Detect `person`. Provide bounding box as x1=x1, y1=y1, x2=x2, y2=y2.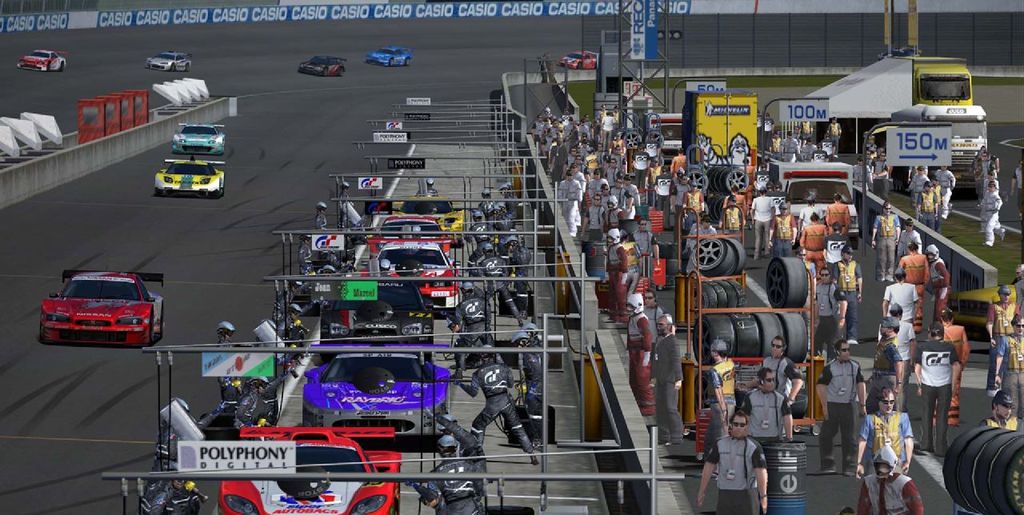
x1=818, y1=337, x2=871, y2=489.
